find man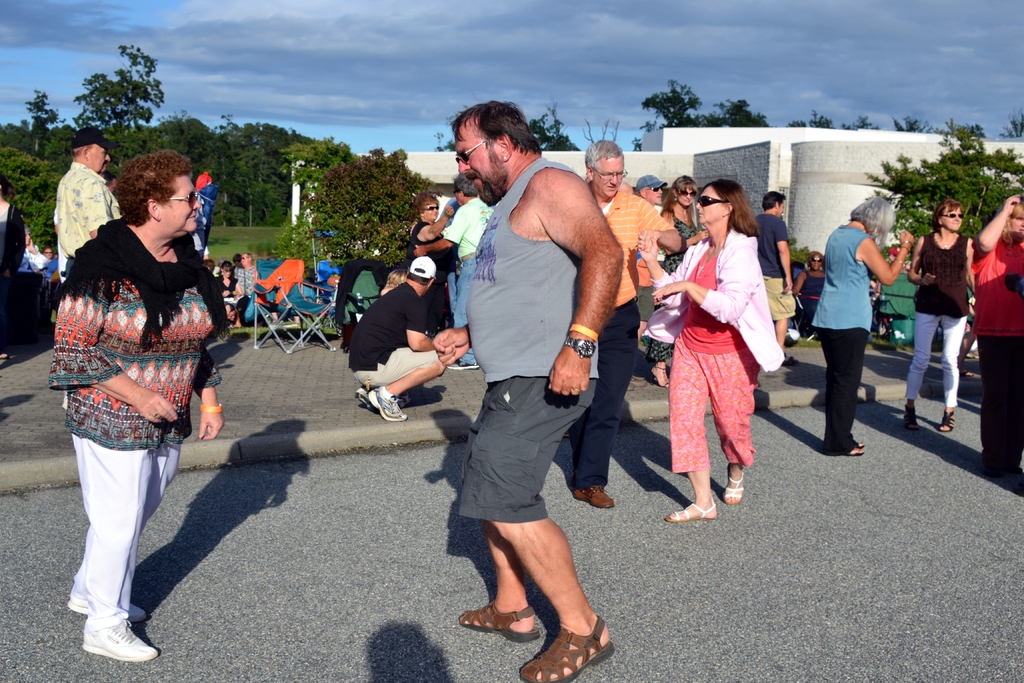
<bbox>409, 177, 496, 368</bbox>
